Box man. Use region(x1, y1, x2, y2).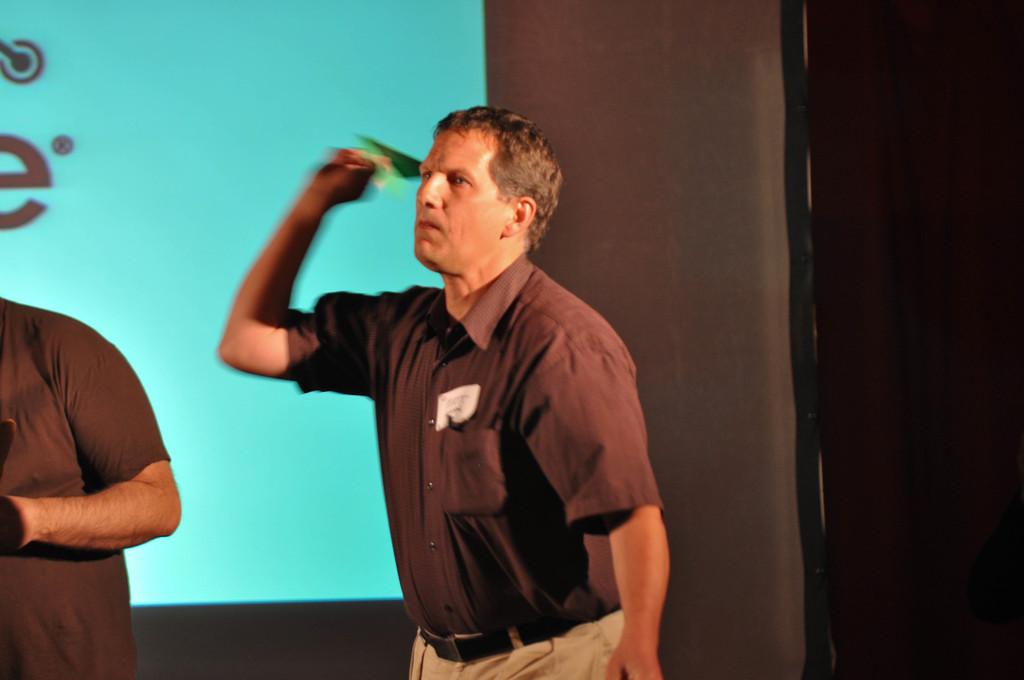
region(0, 295, 182, 679).
